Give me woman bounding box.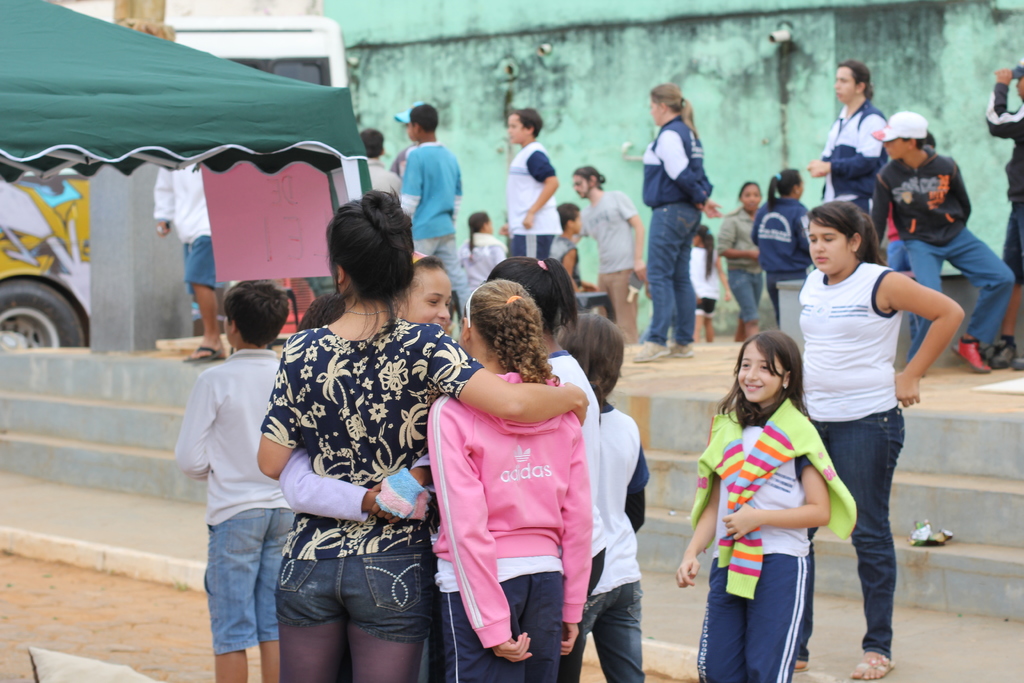
<box>626,84,722,359</box>.
